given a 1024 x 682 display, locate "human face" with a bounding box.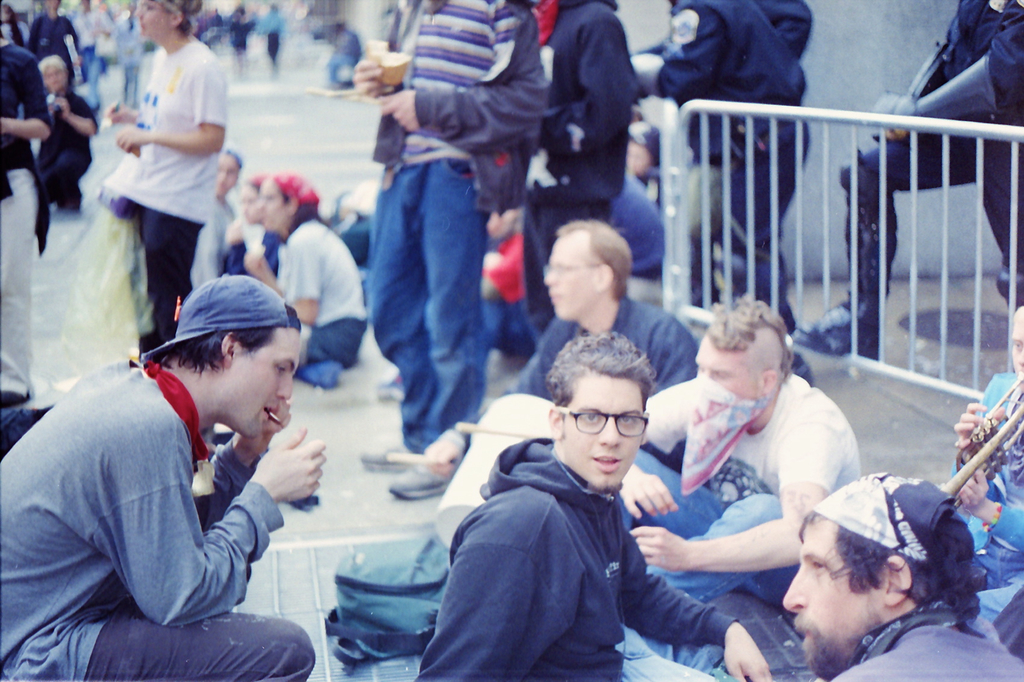
Located: (left=696, top=338, right=756, bottom=402).
